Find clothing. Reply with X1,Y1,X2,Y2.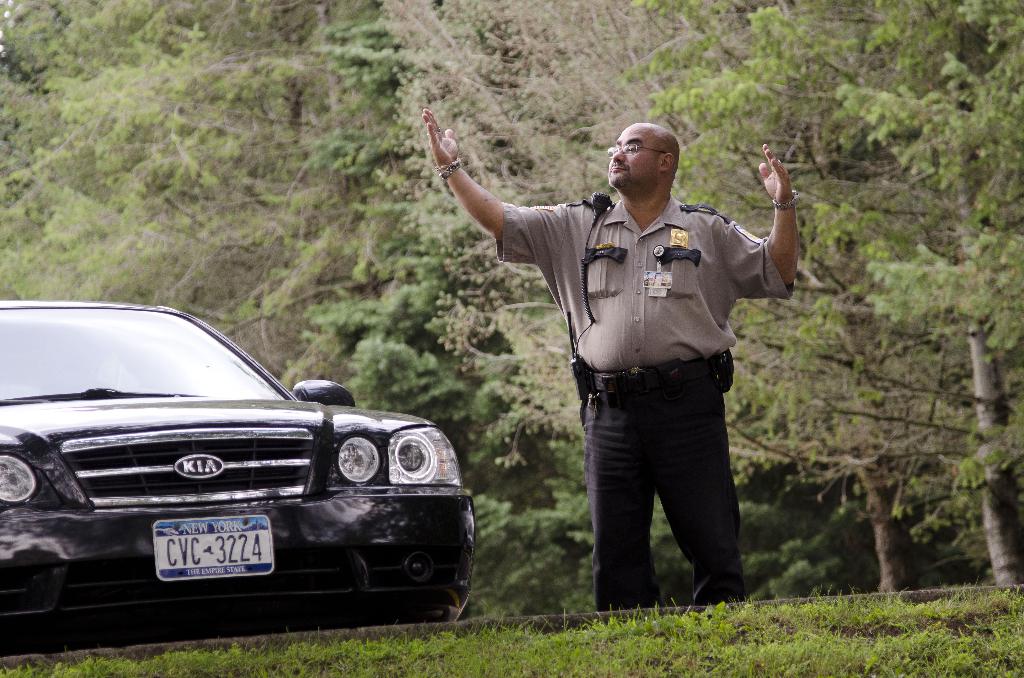
478,138,787,590.
